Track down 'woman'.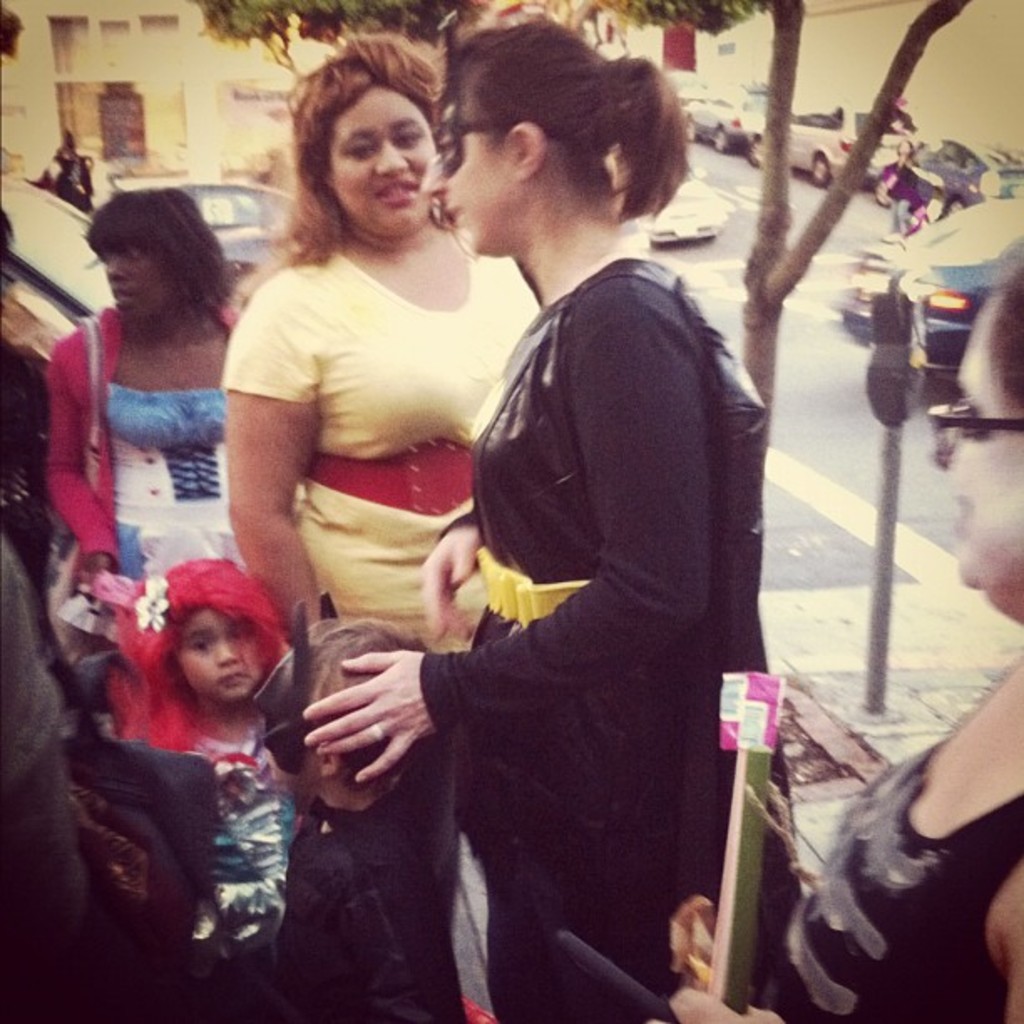
Tracked to 880 136 924 233.
